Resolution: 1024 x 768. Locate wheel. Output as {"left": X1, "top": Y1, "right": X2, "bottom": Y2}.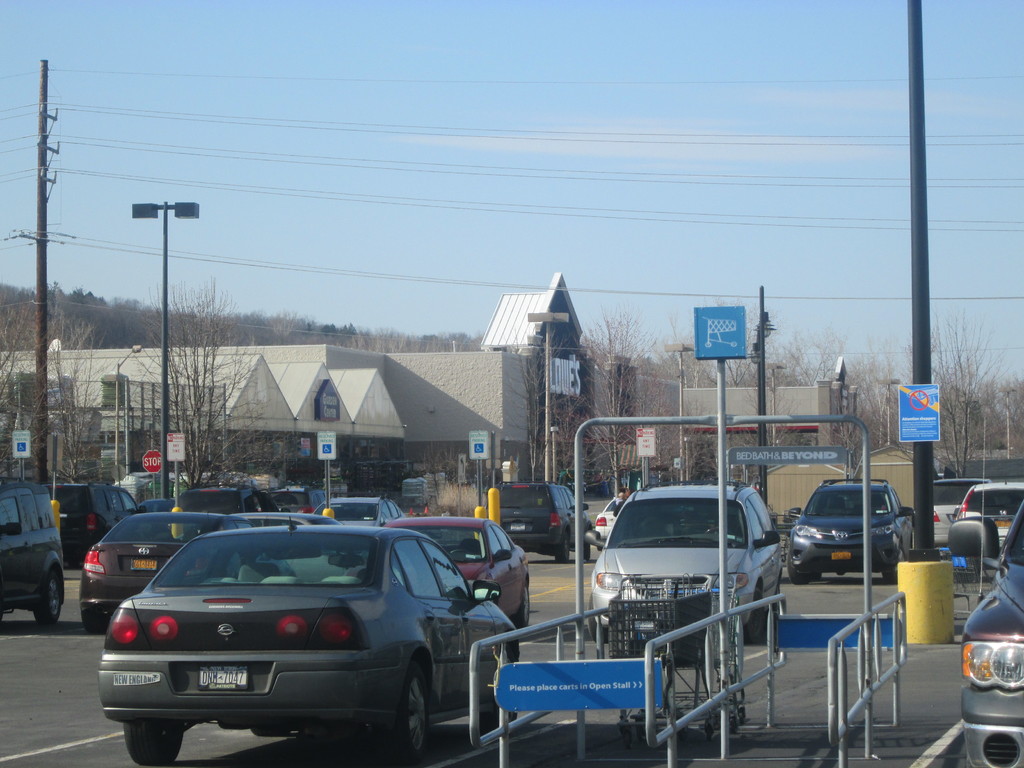
{"left": 383, "top": 653, "right": 433, "bottom": 752}.
